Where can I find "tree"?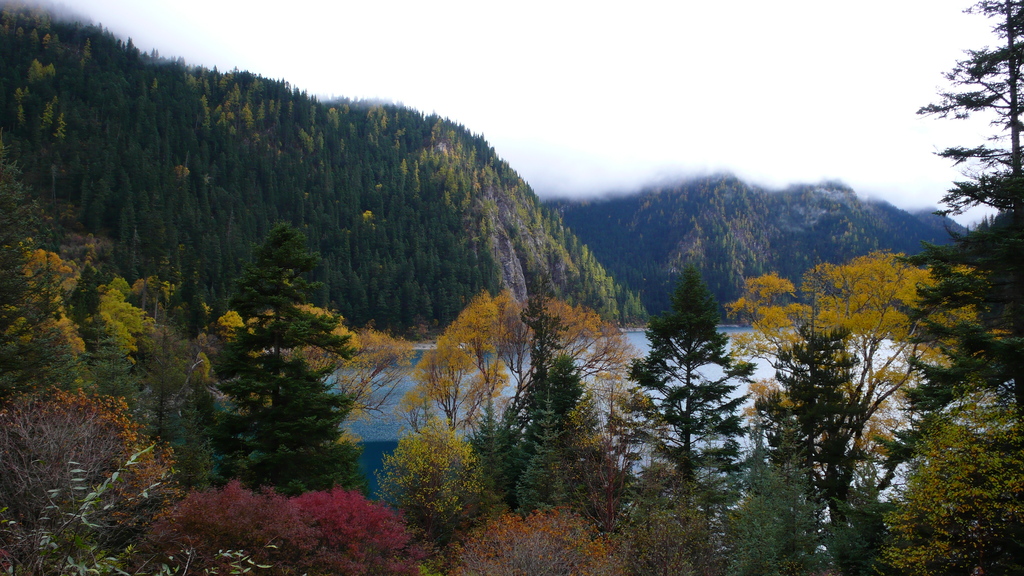
You can find it at rect(913, 0, 1023, 244).
